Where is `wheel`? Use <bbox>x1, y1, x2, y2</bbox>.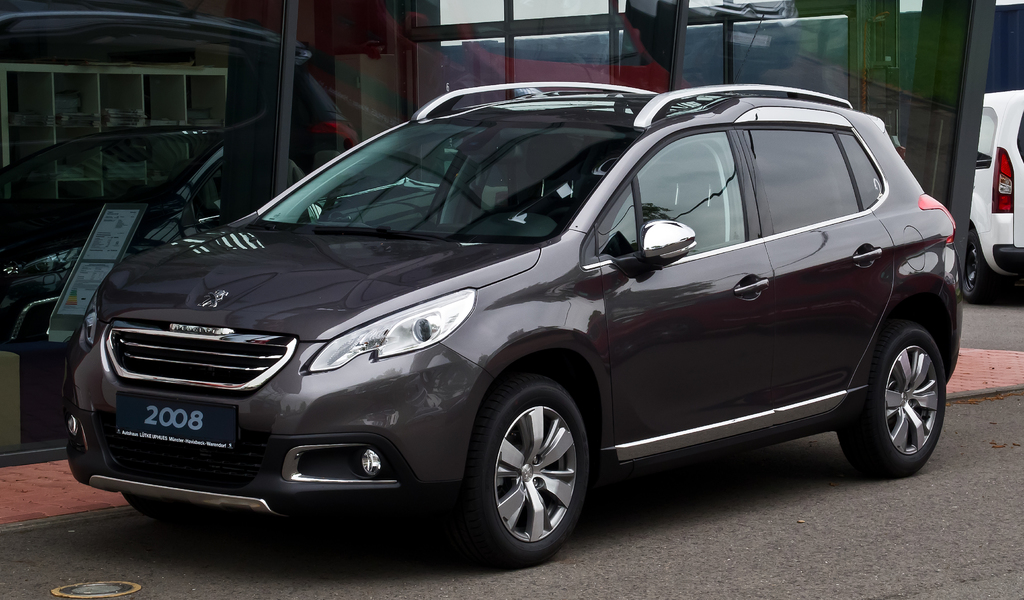
<bbox>465, 377, 594, 566</bbox>.
